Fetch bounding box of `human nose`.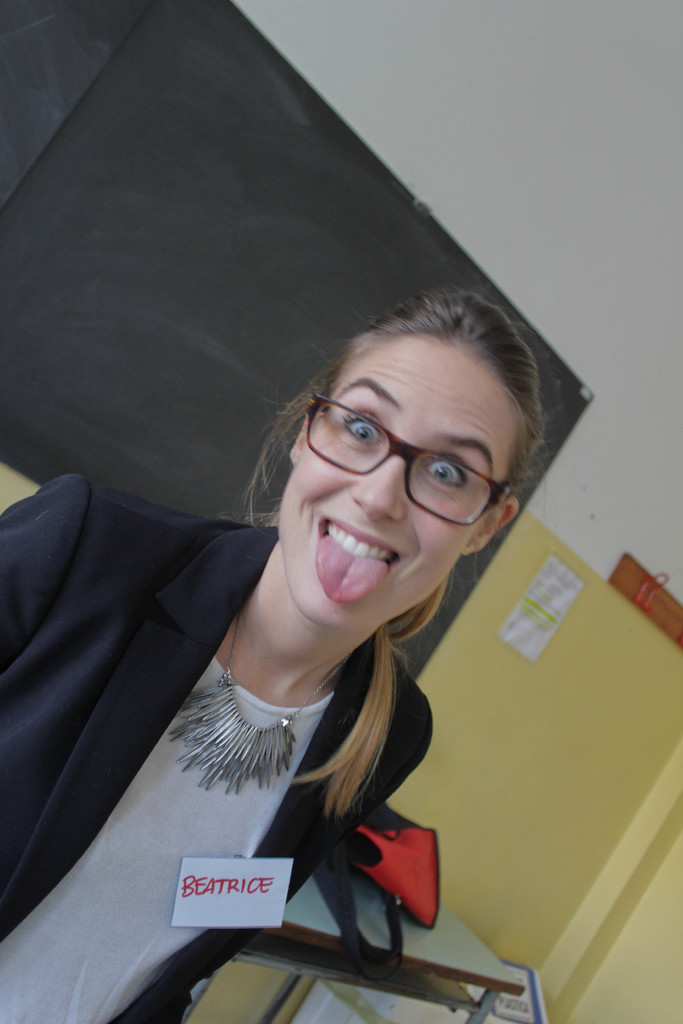
Bbox: bbox(342, 442, 406, 524).
